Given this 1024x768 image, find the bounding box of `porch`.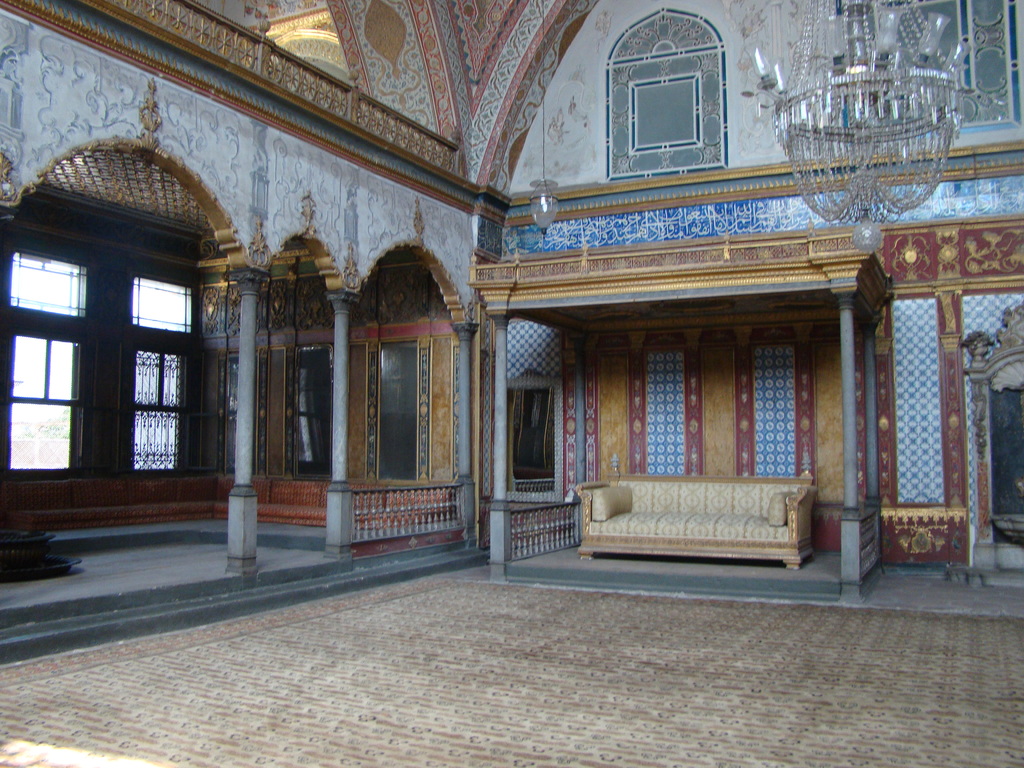
956,507,1023,603.
